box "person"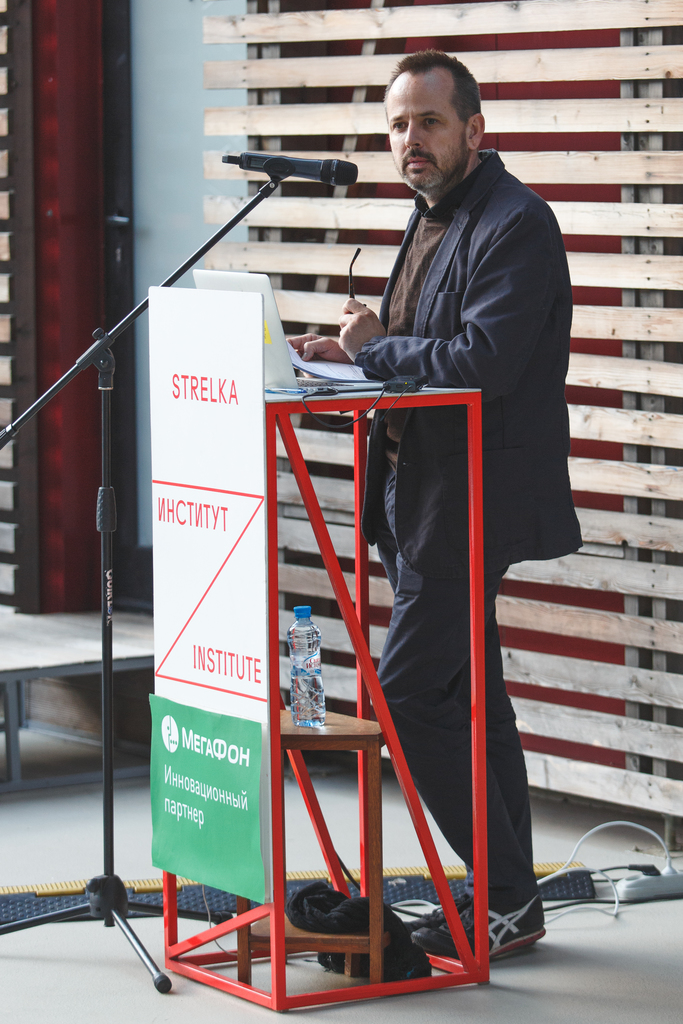
l=334, t=42, r=579, b=884
